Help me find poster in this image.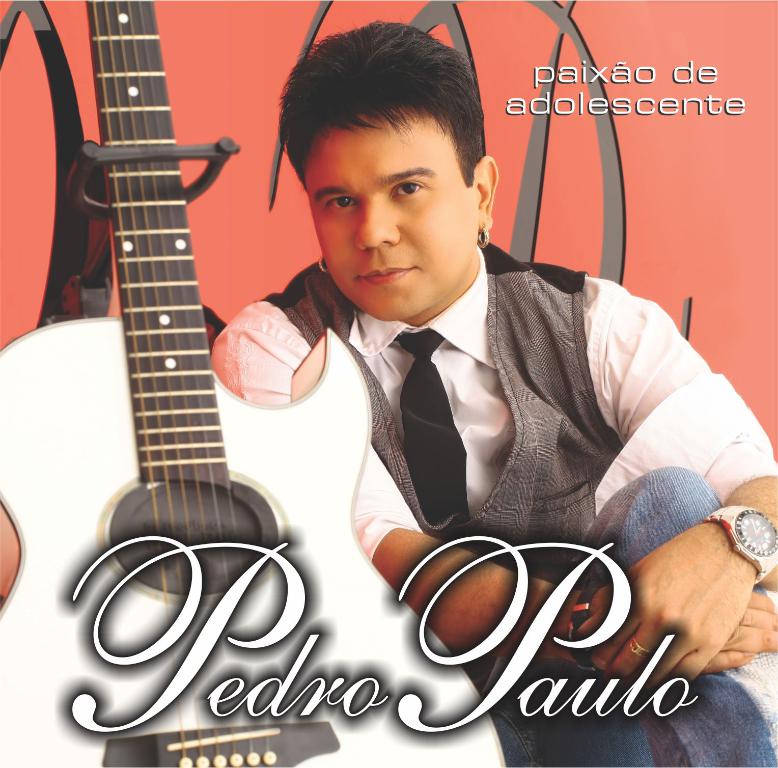
Found it: select_region(0, 0, 777, 767).
